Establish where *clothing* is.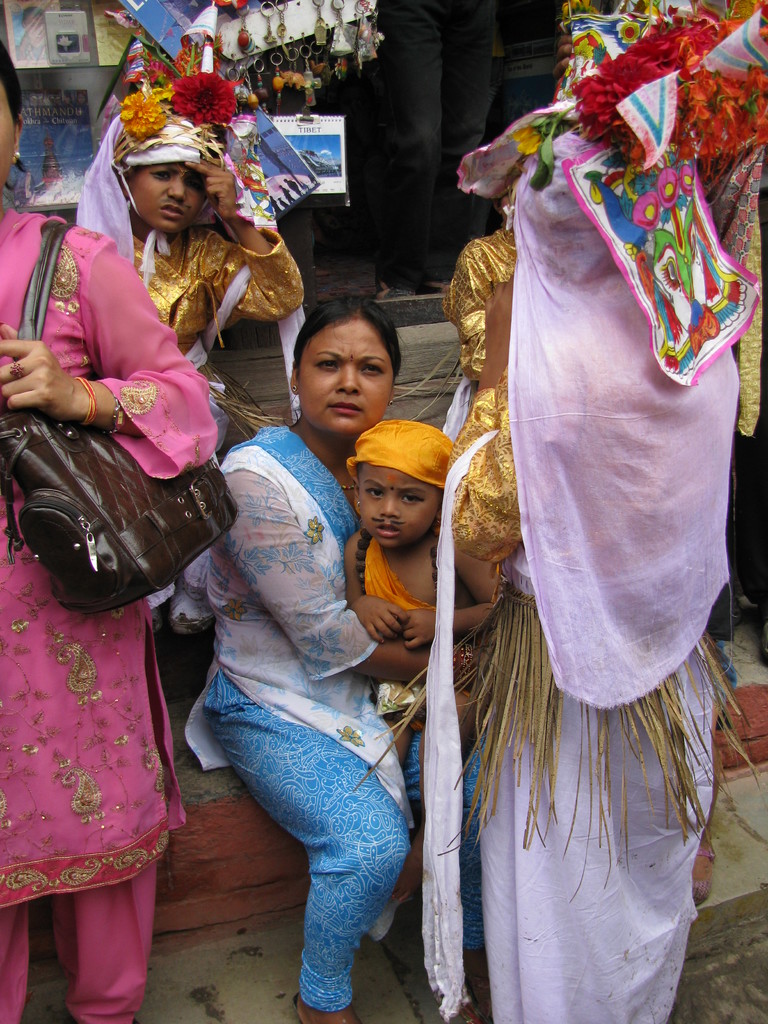
Established at 0 199 223 908.
